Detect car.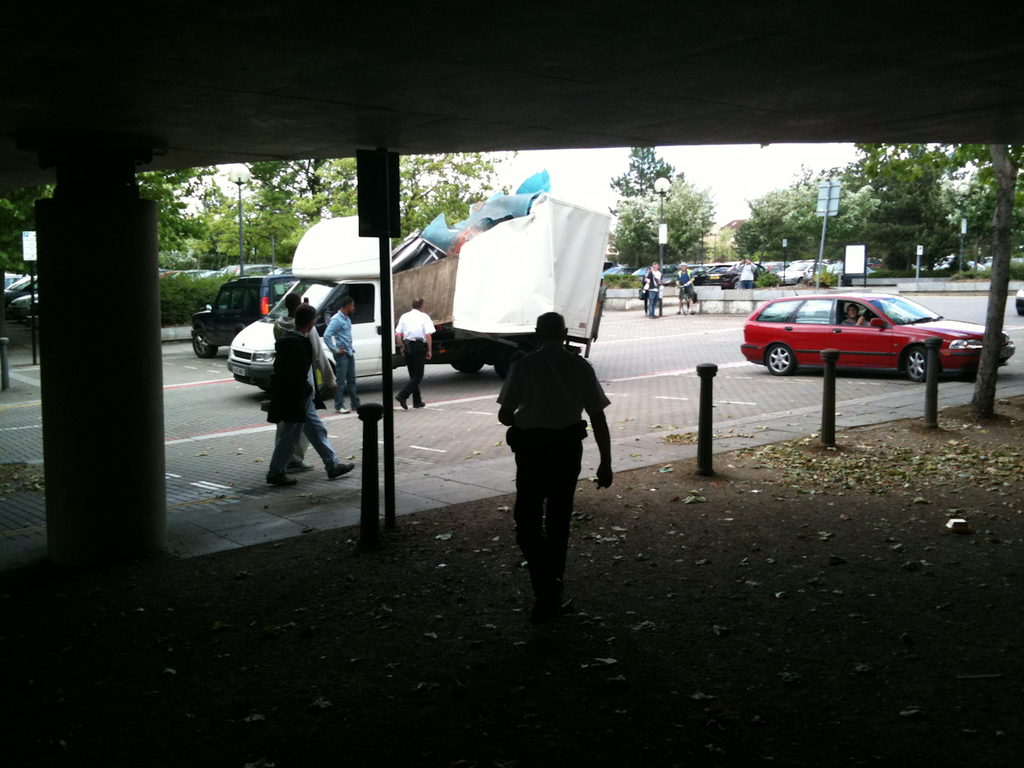
Detected at 731,283,982,393.
